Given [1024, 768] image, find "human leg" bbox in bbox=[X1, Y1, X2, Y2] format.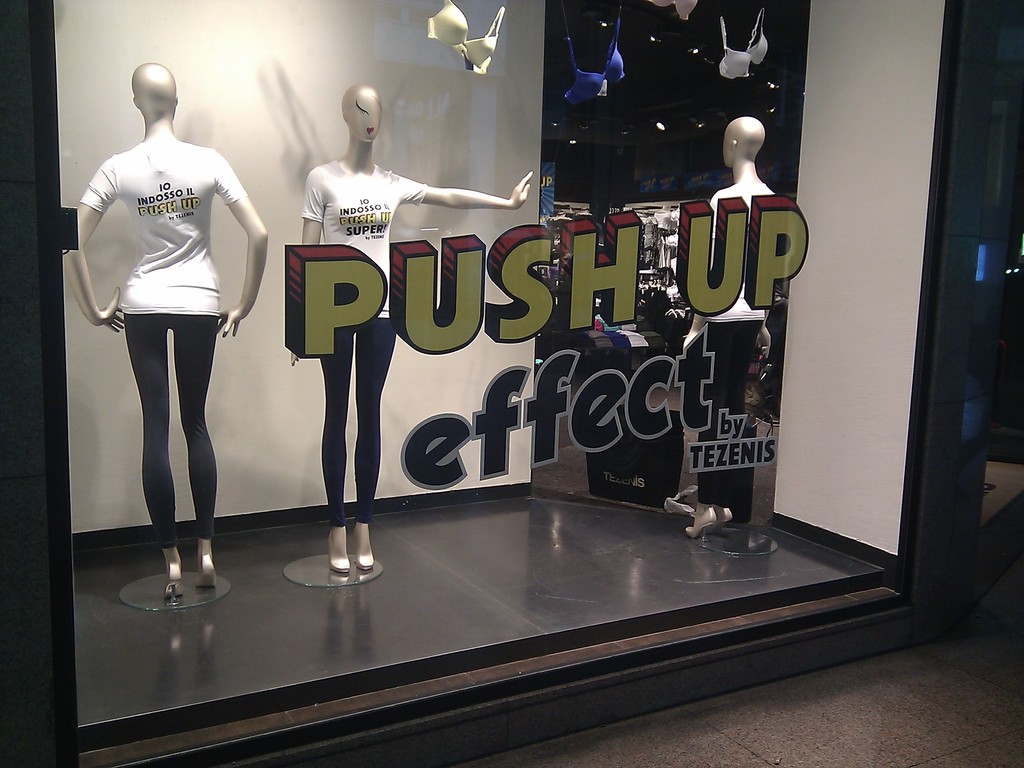
bbox=[182, 312, 228, 595].
